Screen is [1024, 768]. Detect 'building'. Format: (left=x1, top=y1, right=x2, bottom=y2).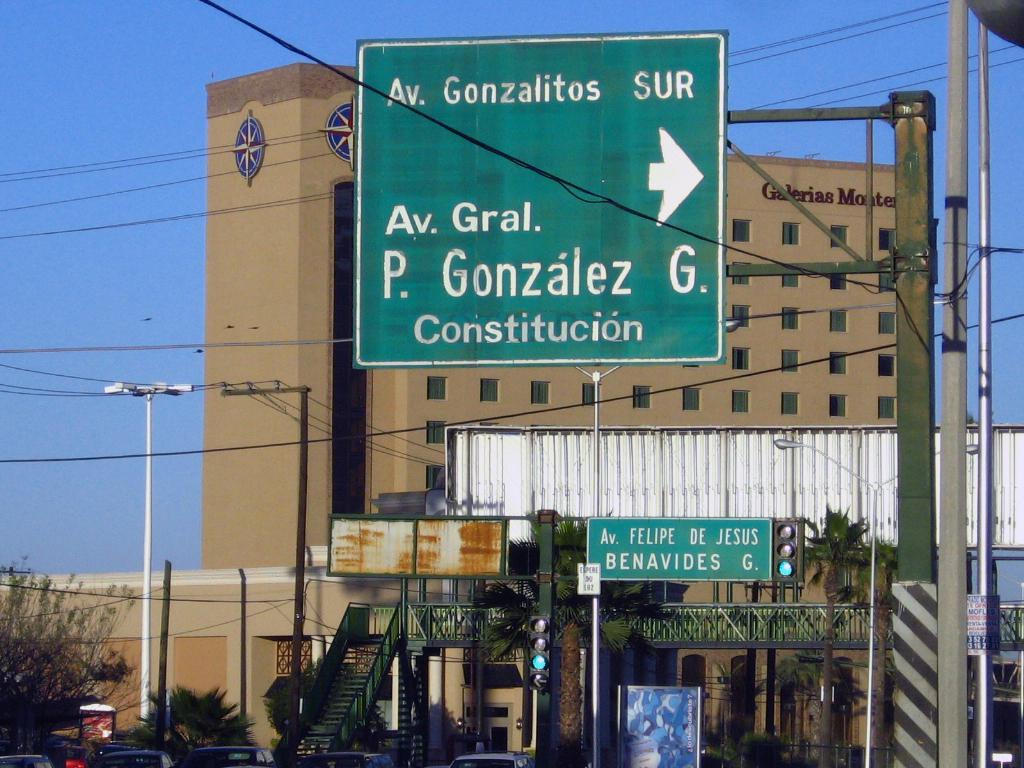
(left=0, top=567, right=891, bottom=767).
